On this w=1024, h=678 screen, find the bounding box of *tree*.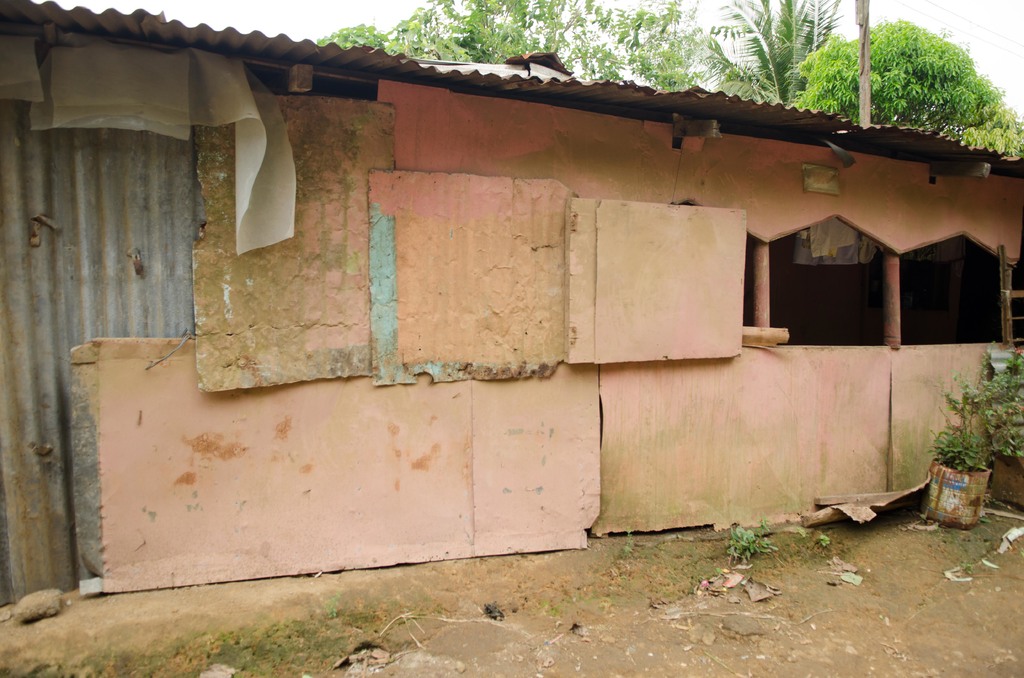
Bounding box: box=[316, 0, 708, 92].
